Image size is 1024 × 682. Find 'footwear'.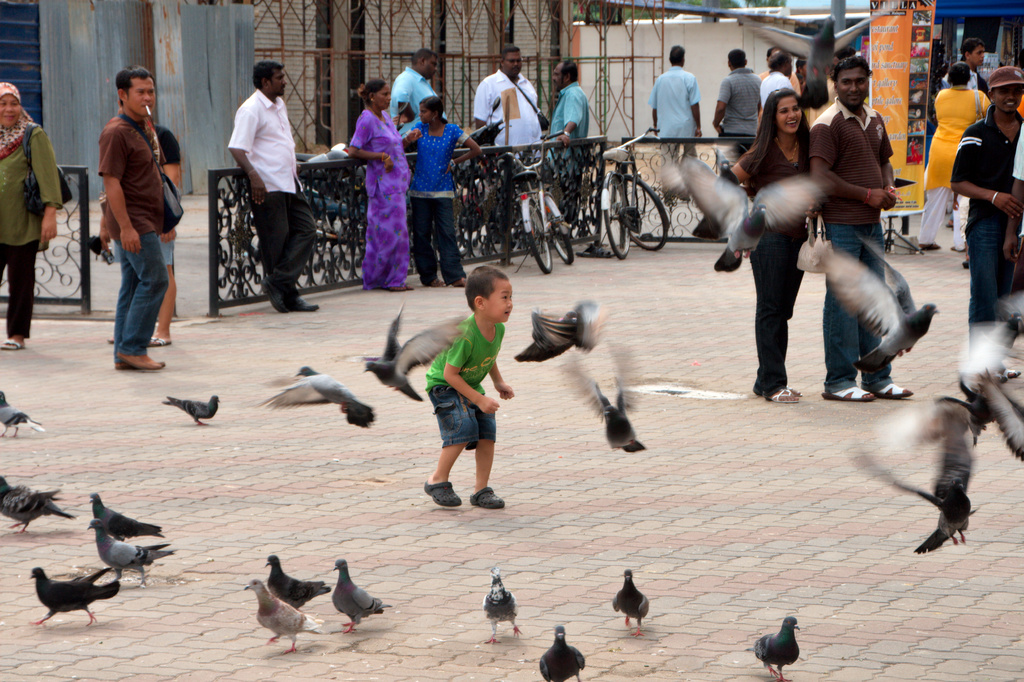
577/245/616/257.
